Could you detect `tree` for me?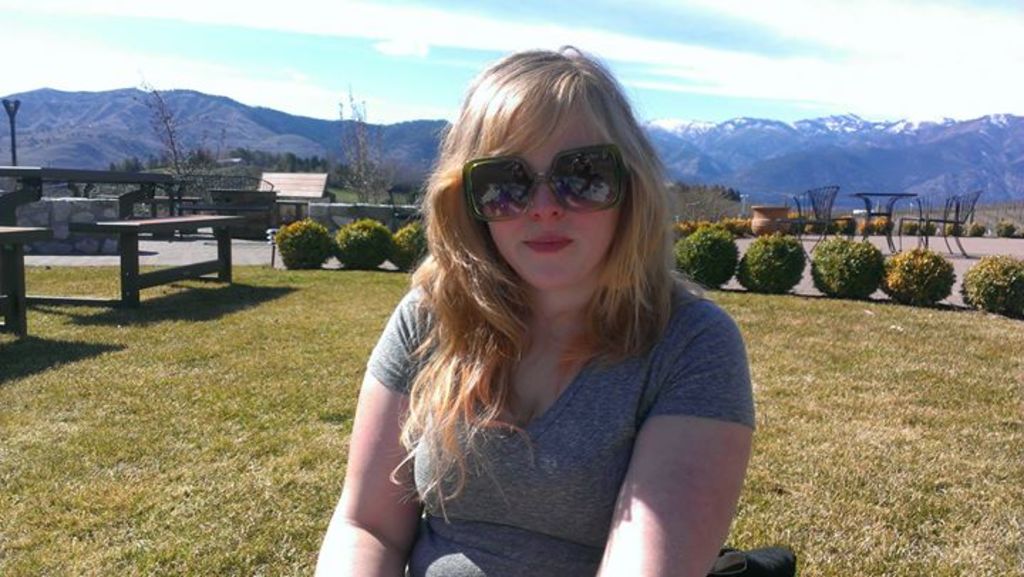
Detection result: [left=336, top=88, right=374, bottom=173].
